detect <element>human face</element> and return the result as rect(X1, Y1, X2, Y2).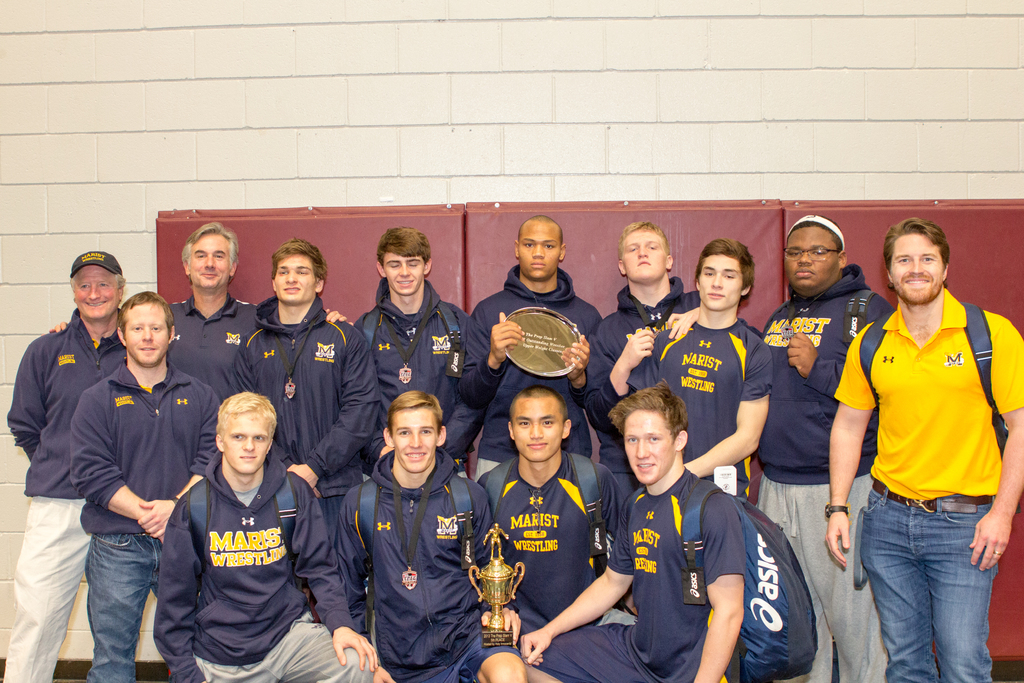
rect(518, 220, 558, 278).
